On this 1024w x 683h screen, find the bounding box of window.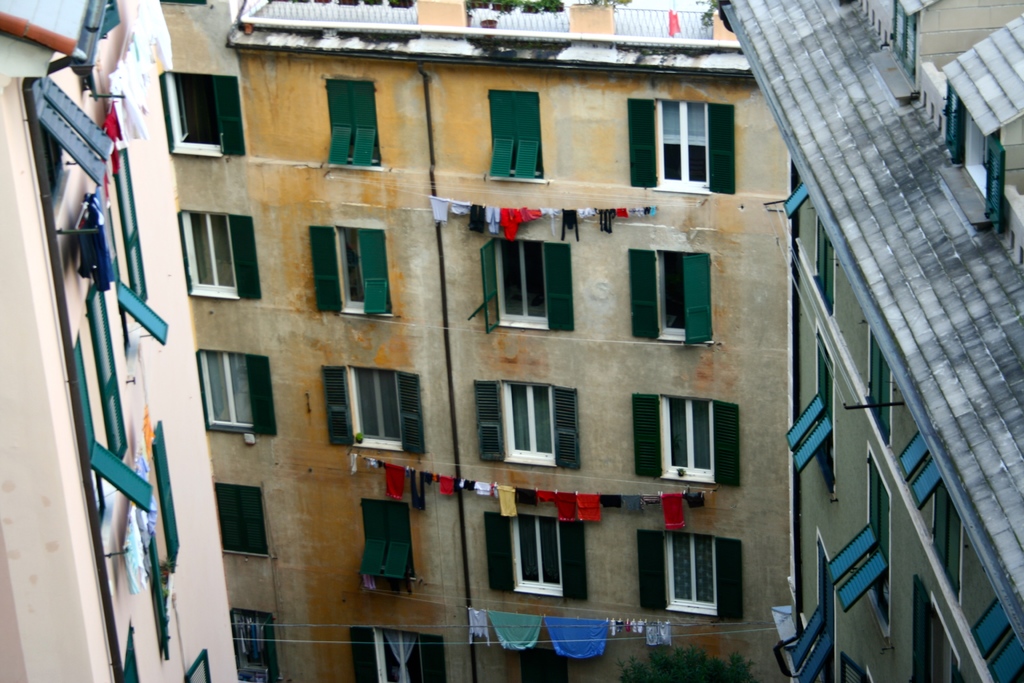
Bounding box: box(486, 89, 543, 181).
